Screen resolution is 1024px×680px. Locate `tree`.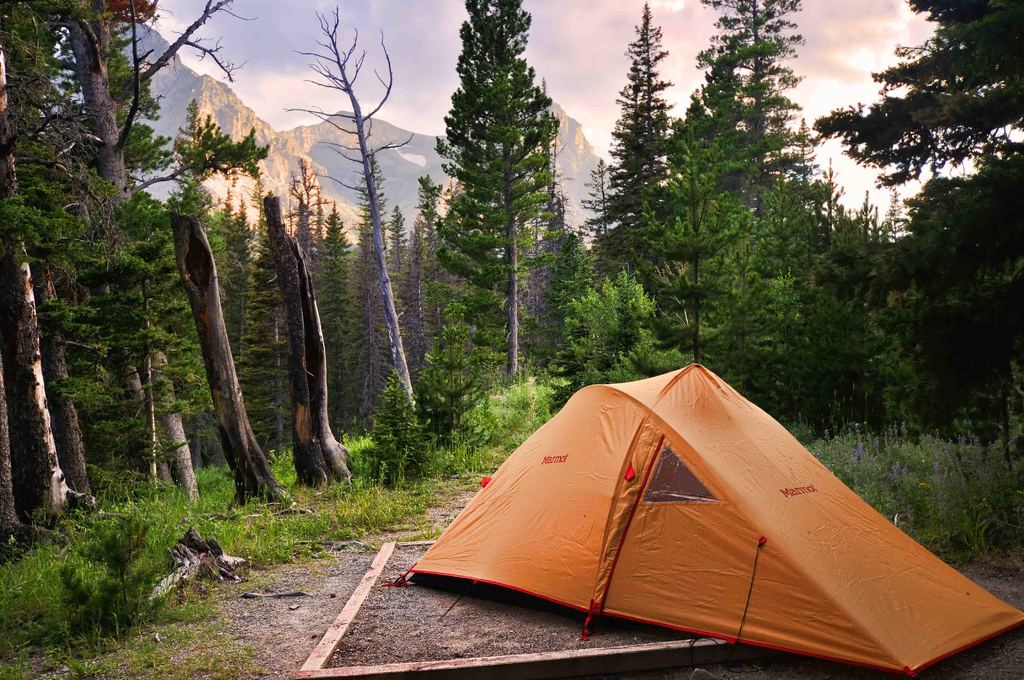
(left=623, top=145, right=741, bottom=371).
